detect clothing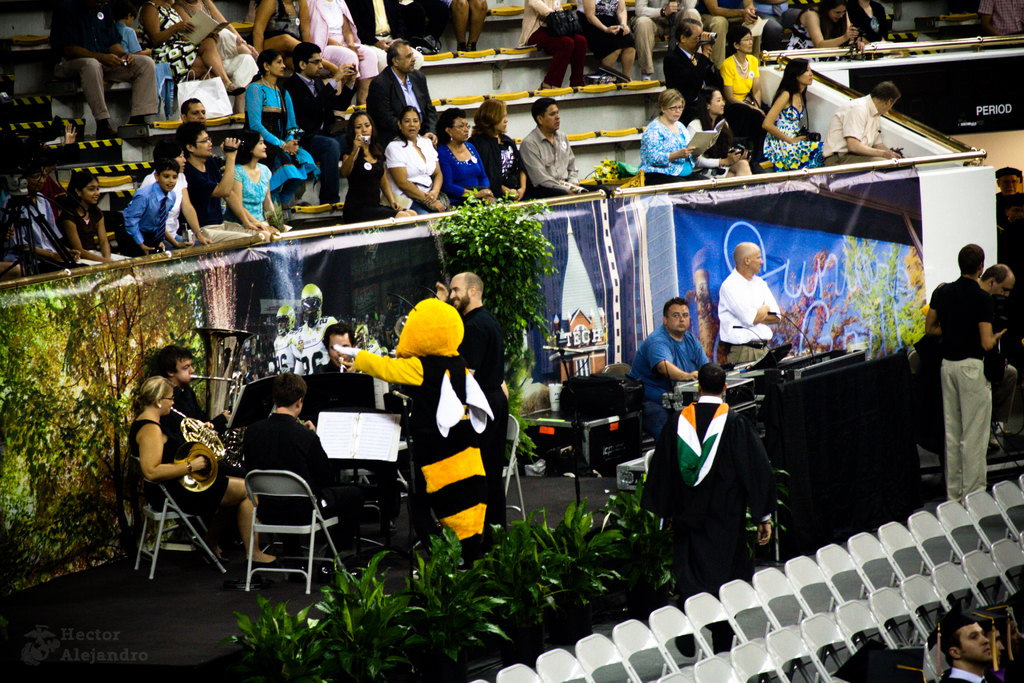
<region>655, 352, 789, 599</region>
